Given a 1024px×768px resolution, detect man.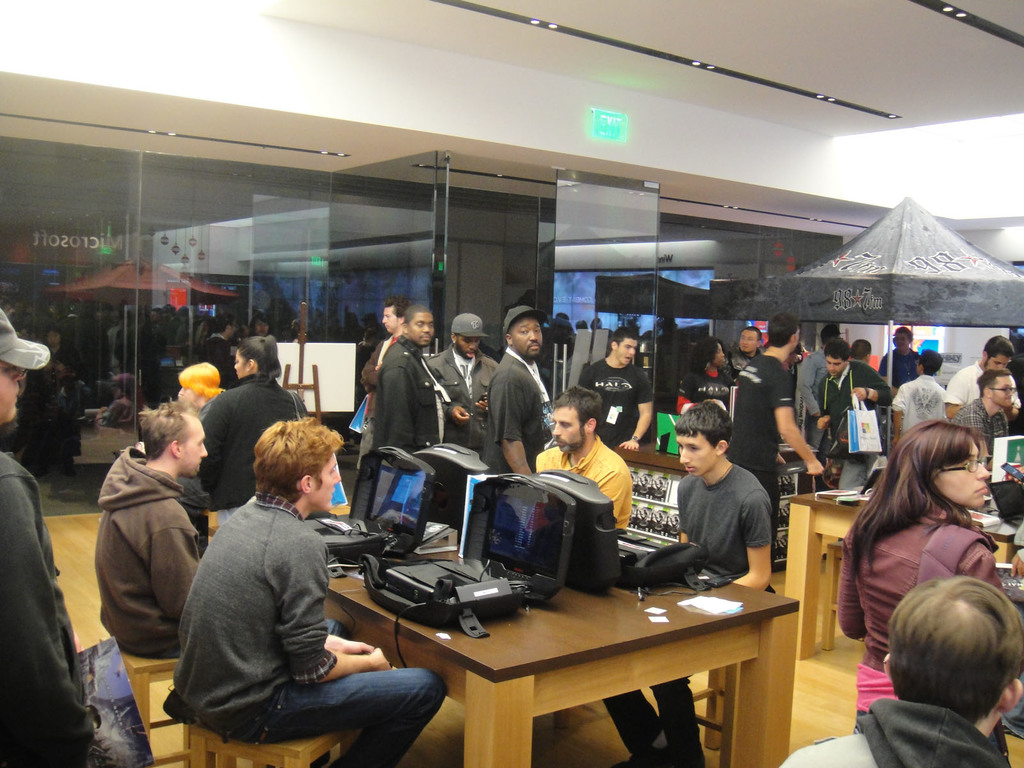
(197,312,239,392).
